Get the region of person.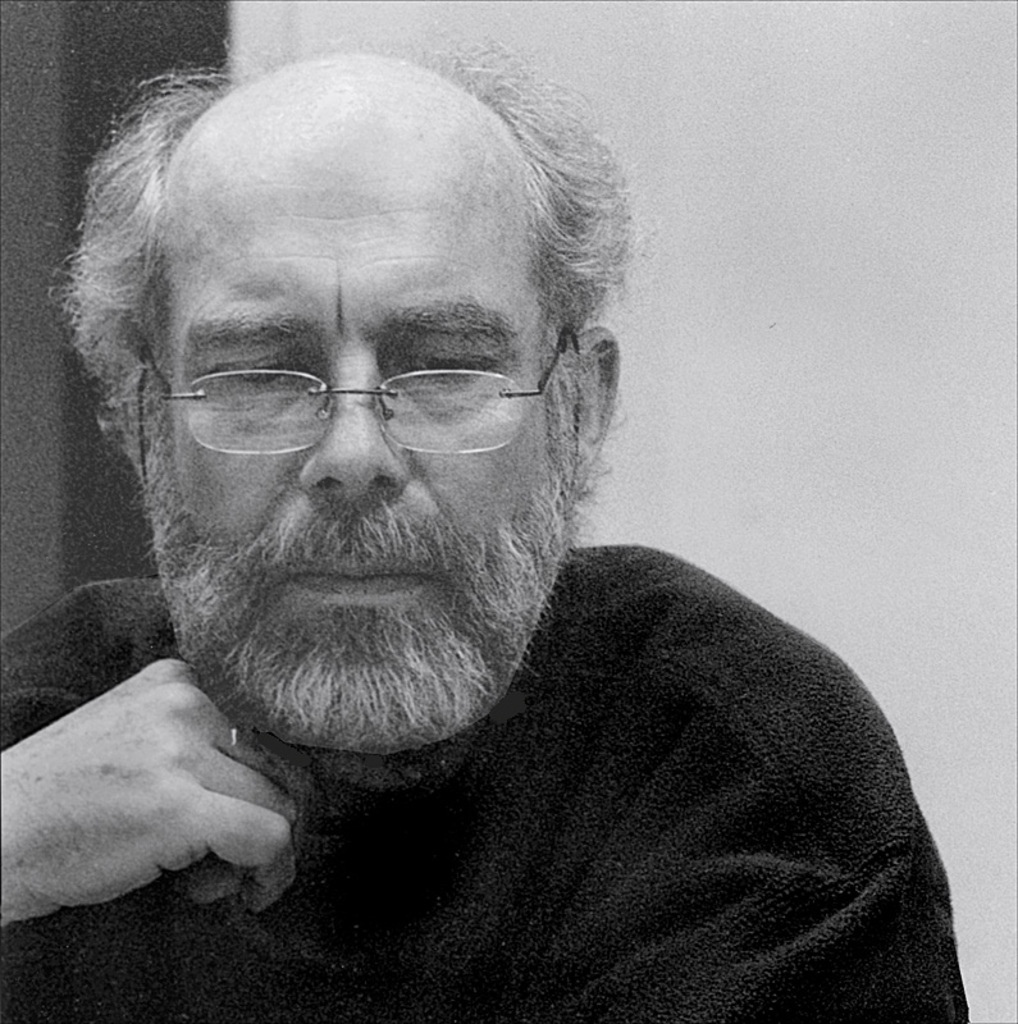
0/36/960/1023.
